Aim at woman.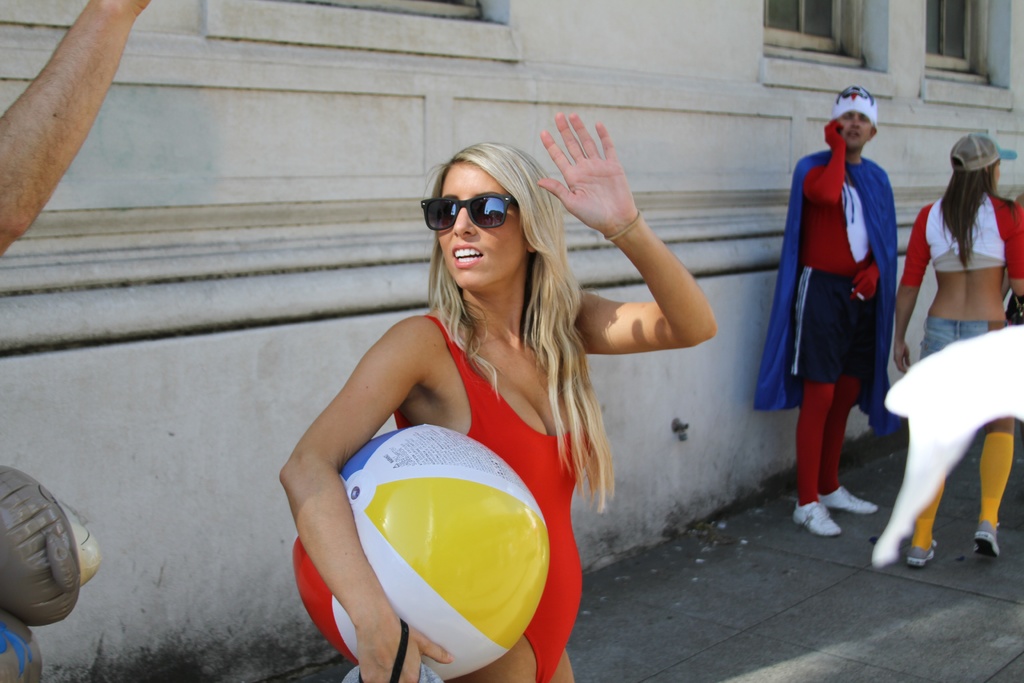
Aimed at select_region(263, 149, 732, 682).
